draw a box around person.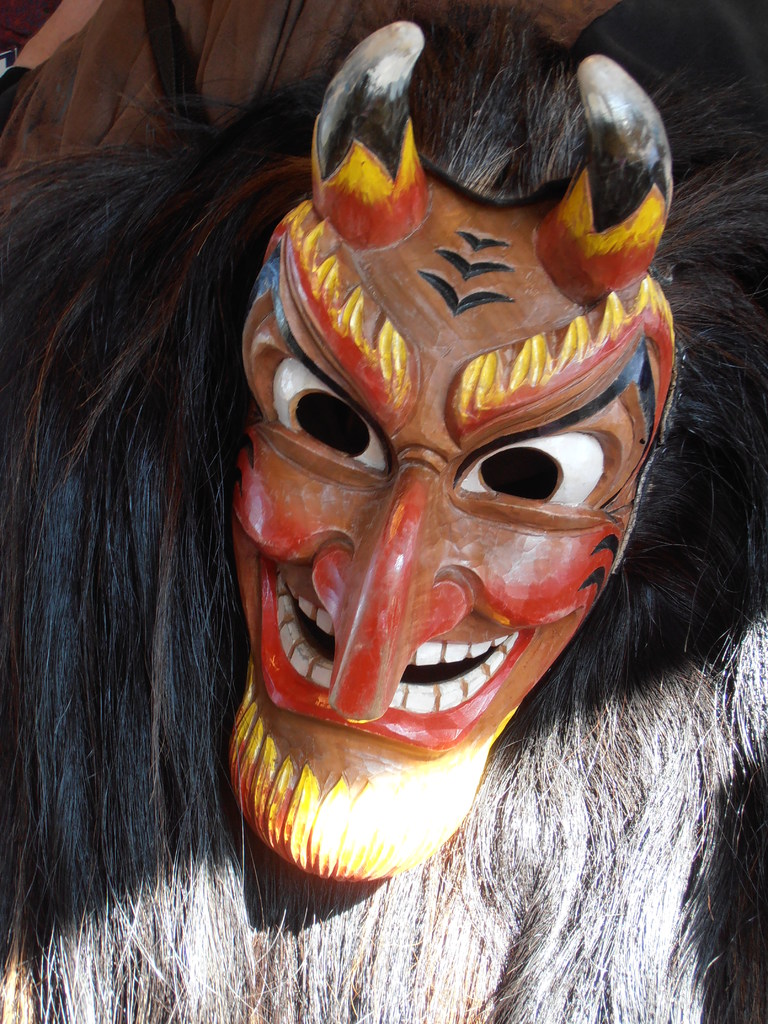
bbox(0, 7, 767, 1023).
